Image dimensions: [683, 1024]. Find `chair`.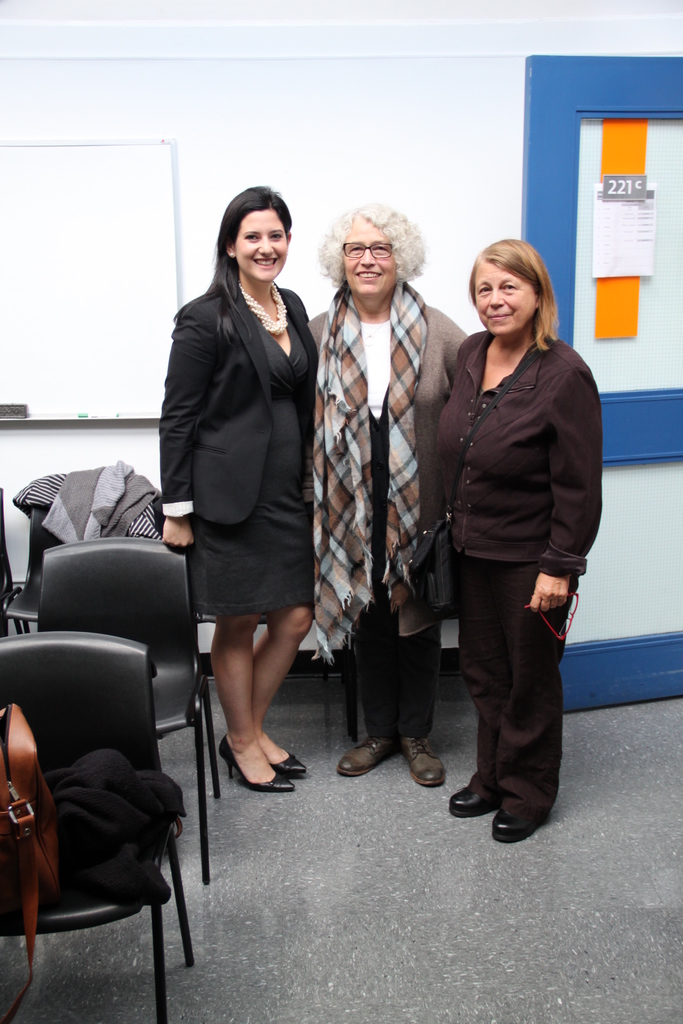
region(37, 533, 222, 897).
